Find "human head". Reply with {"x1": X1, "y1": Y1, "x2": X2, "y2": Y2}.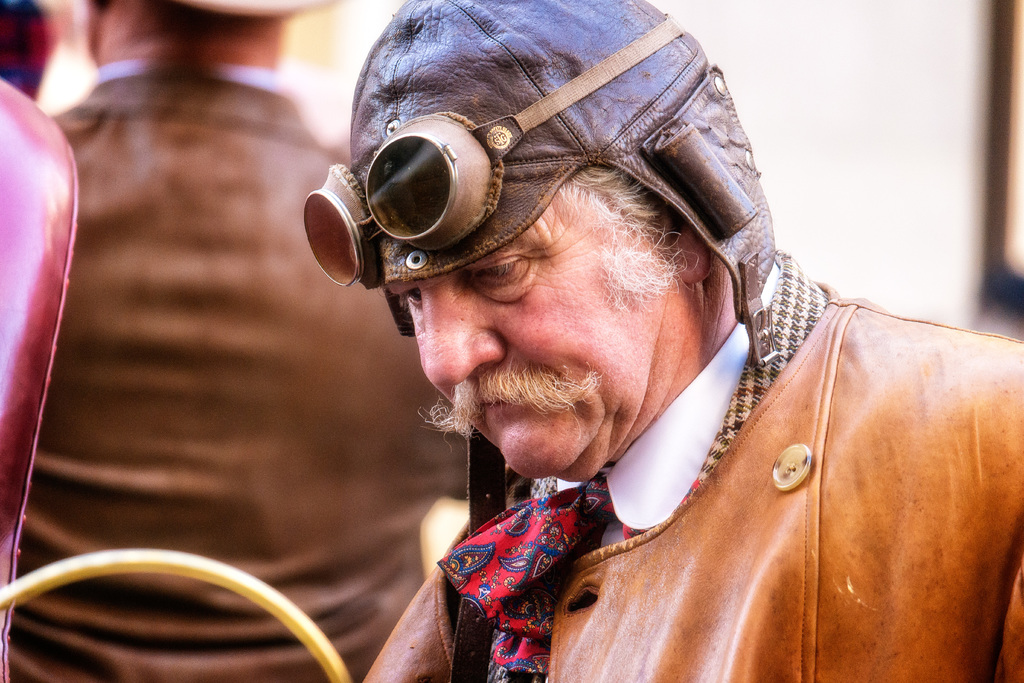
{"x1": 73, "y1": 0, "x2": 325, "y2": 65}.
